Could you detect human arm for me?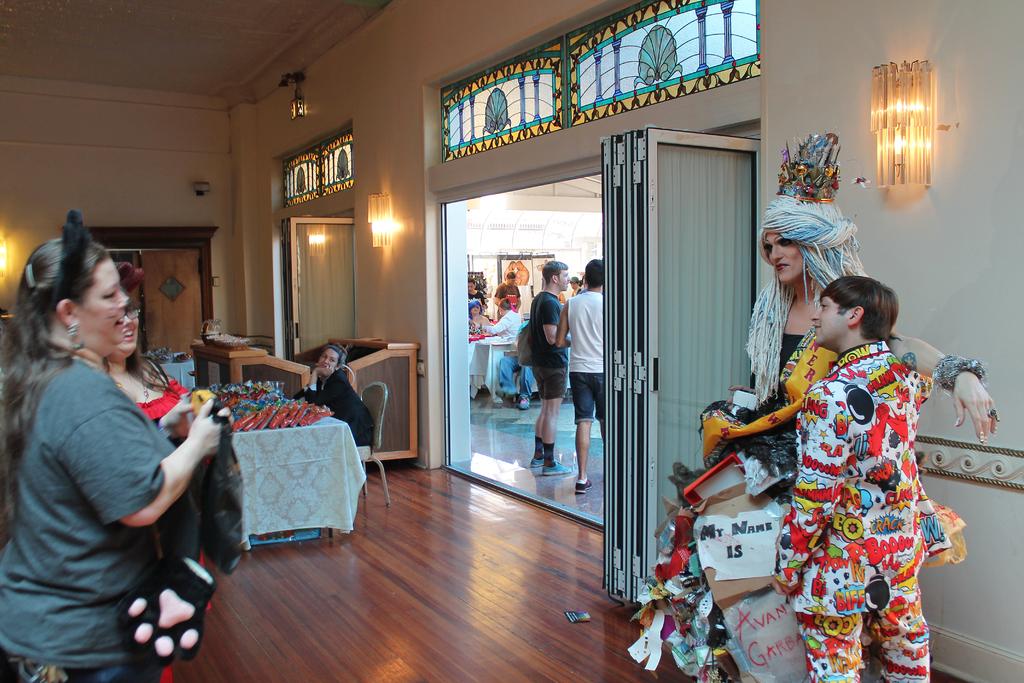
Detection result: 552,299,576,348.
